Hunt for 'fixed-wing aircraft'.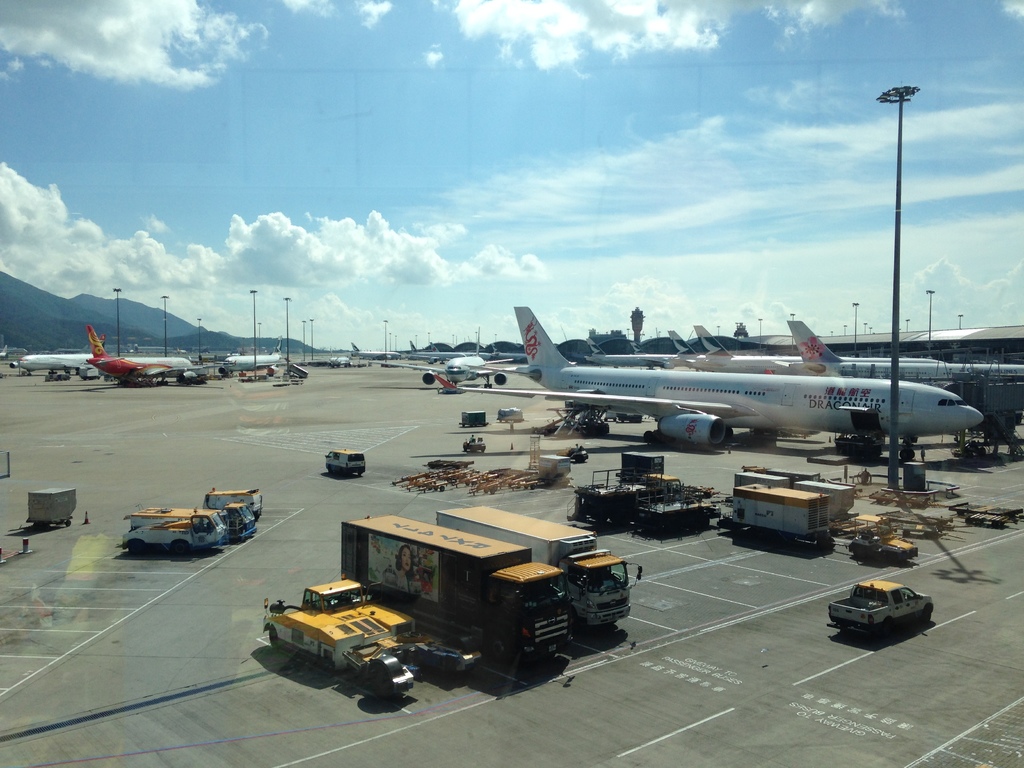
Hunted down at locate(586, 334, 673, 367).
